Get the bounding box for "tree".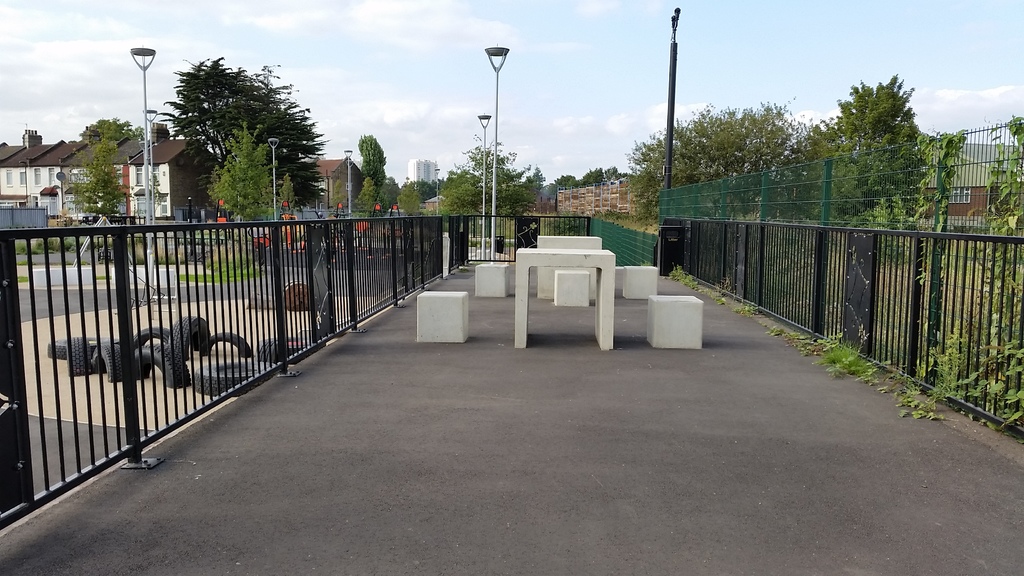
x1=355, y1=170, x2=380, y2=216.
